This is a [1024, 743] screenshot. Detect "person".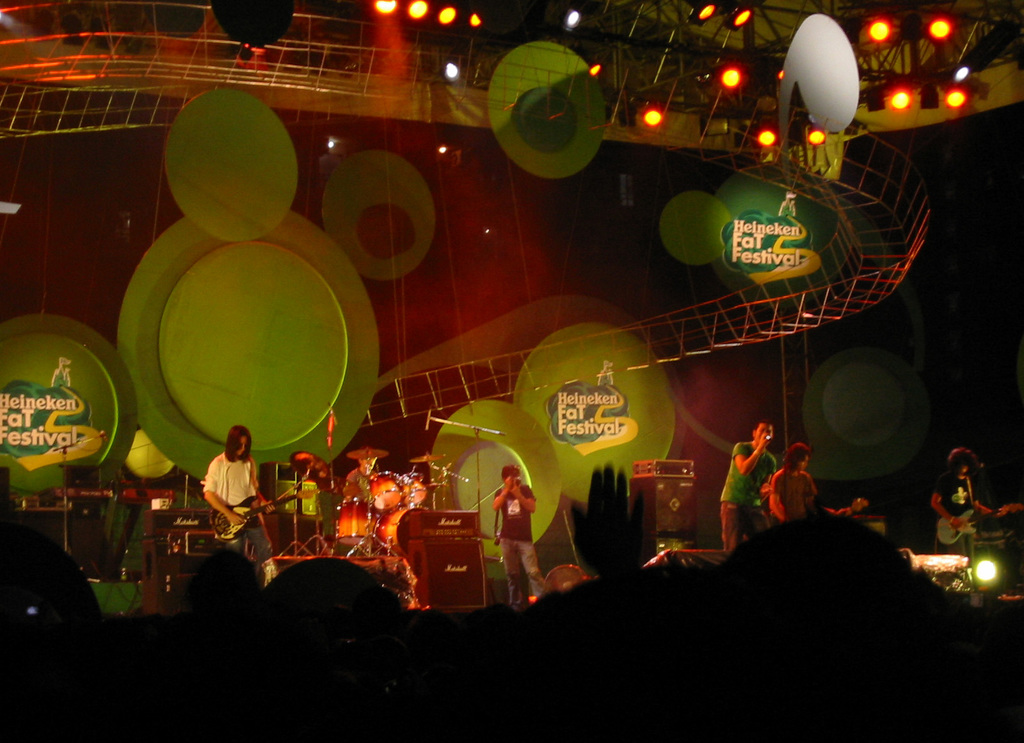
left=927, top=453, right=995, bottom=563.
